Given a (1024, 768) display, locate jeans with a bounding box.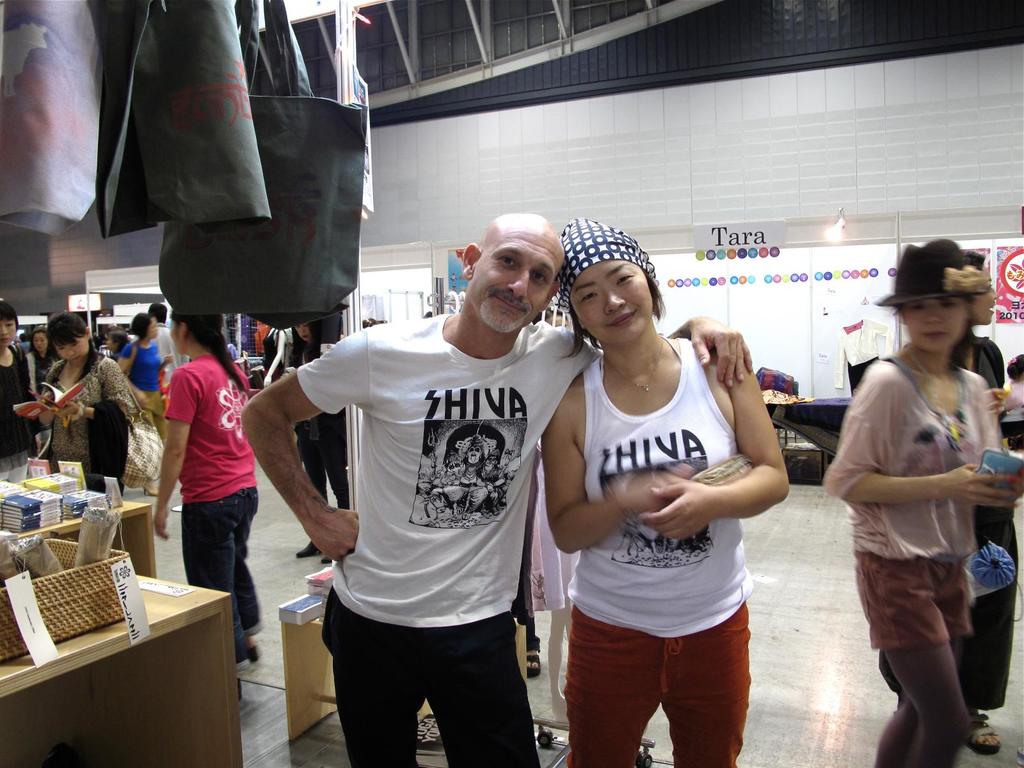
Located: bbox=(179, 485, 258, 651).
